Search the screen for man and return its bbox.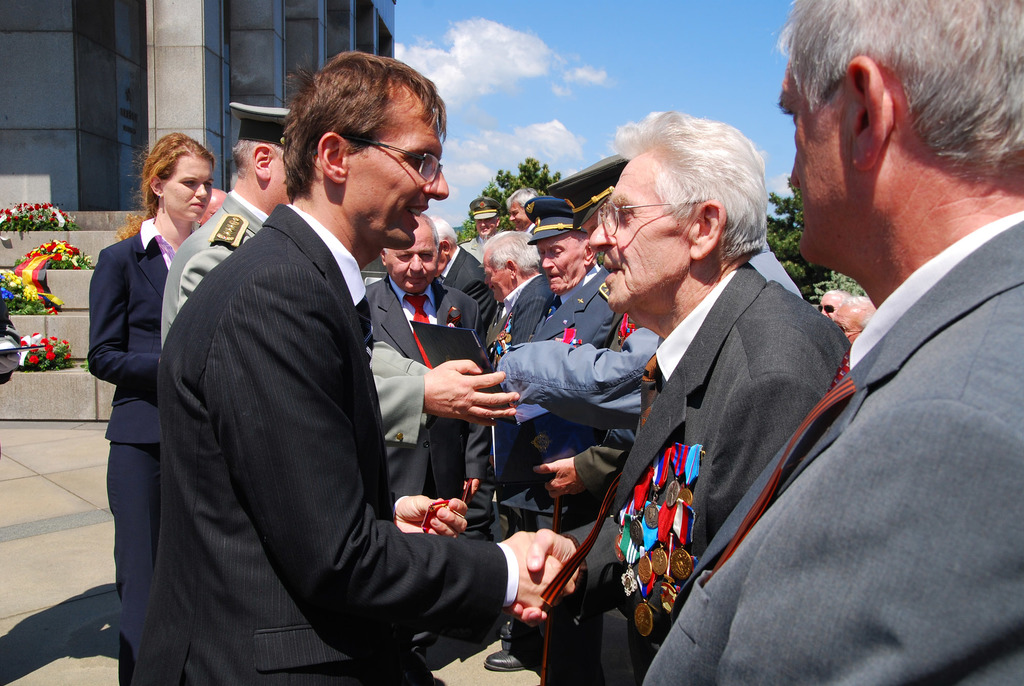
Found: bbox=[362, 214, 486, 347].
